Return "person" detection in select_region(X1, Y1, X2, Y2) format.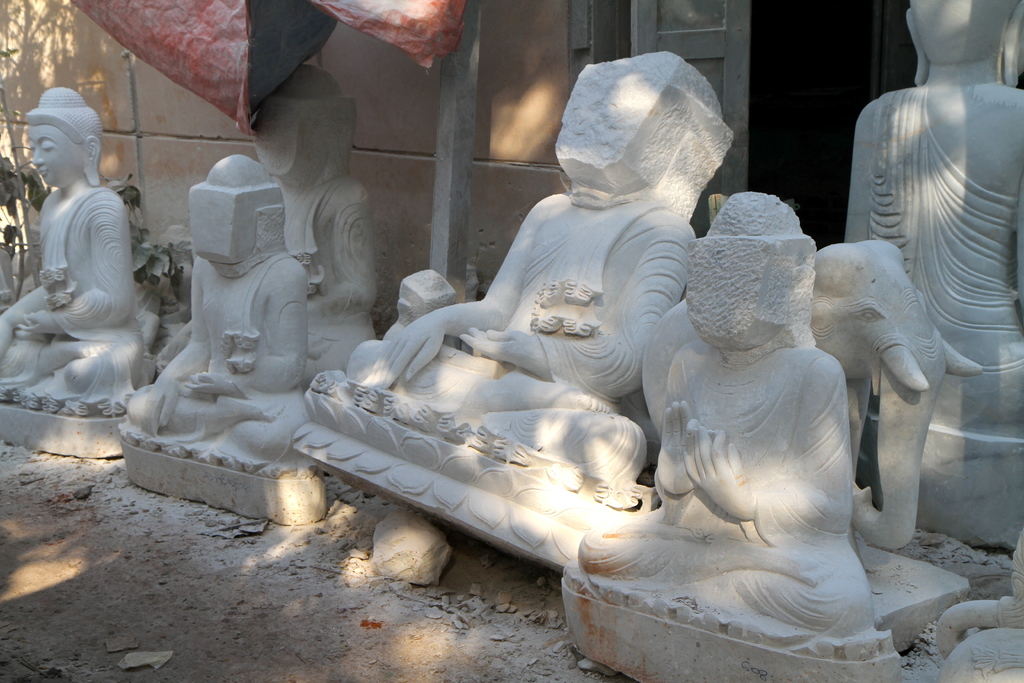
select_region(250, 59, 378, 369).
